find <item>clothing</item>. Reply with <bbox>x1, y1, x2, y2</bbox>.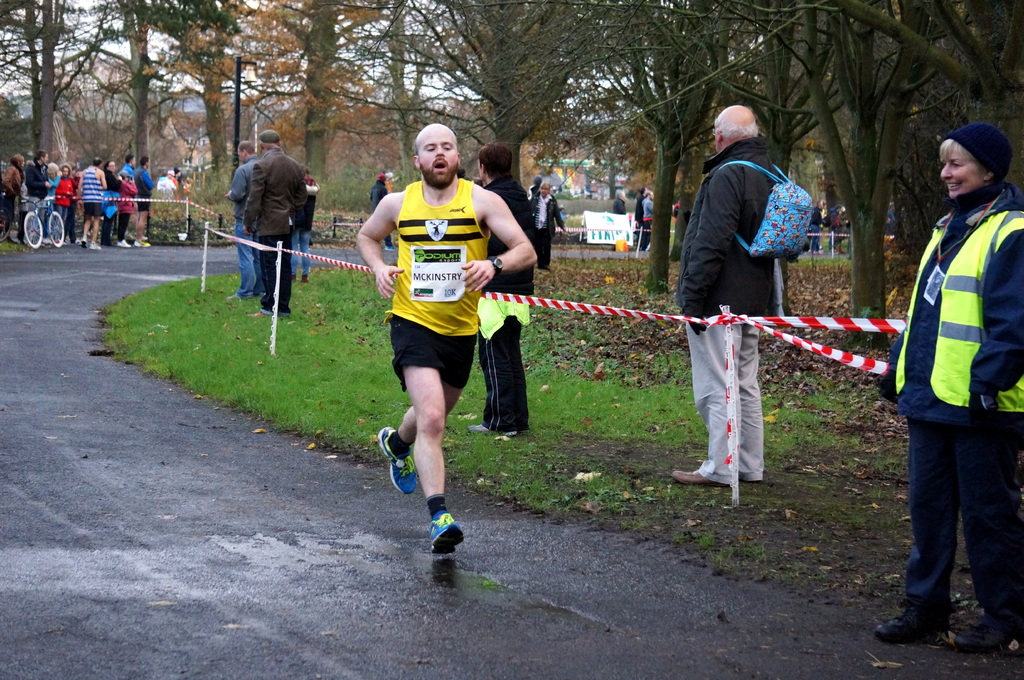
<bbox>528, 194, 561, 269</bbox>.
